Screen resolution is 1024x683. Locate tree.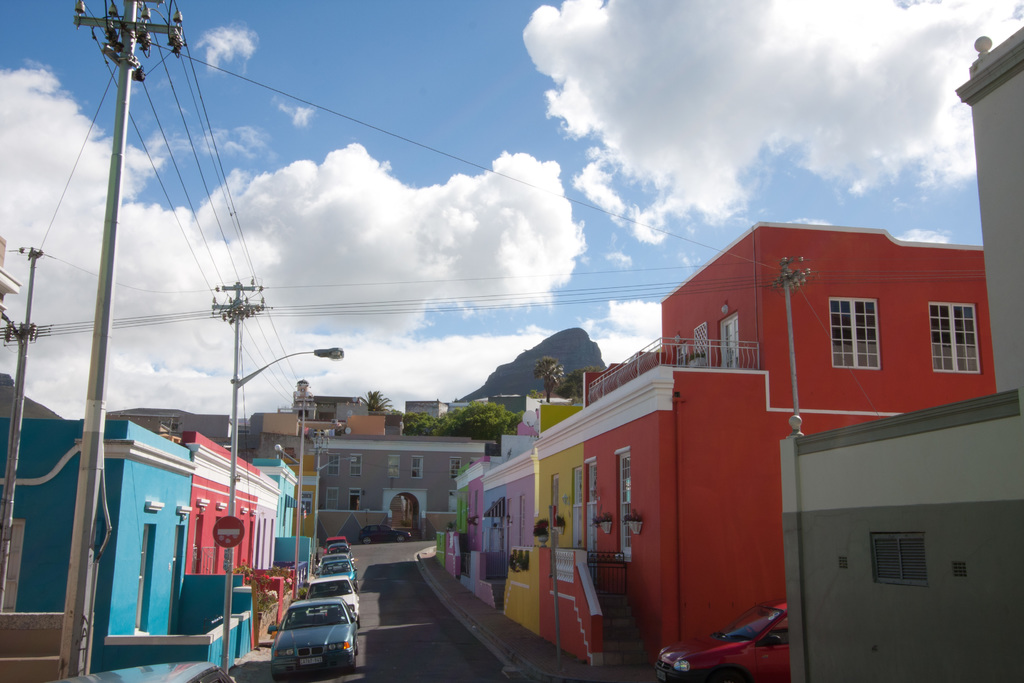
(left=529, top=354, right=566, bottom=399).
